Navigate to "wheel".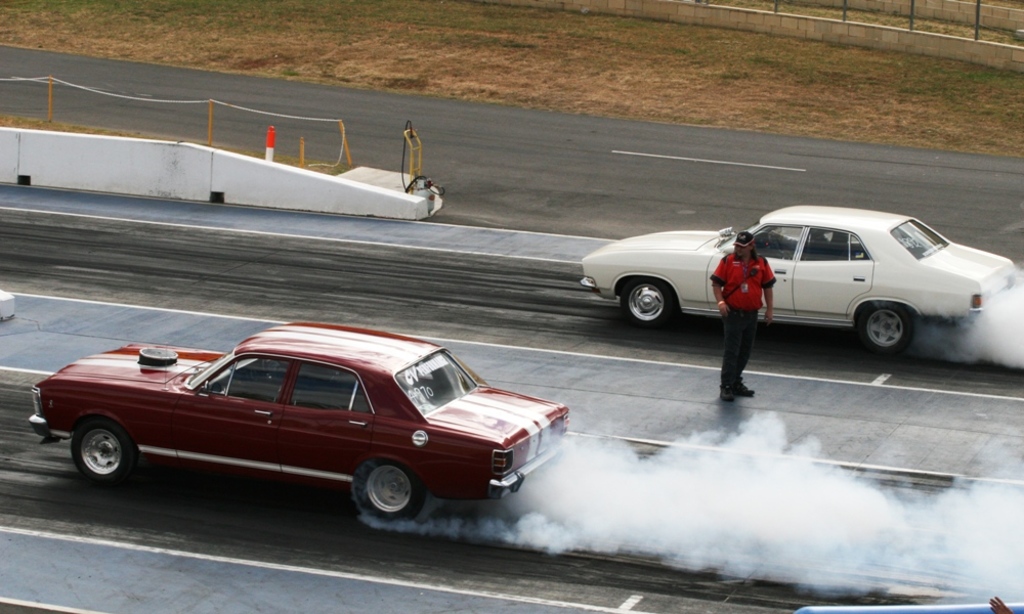
Navigation target: select_region(342, 466, 417, 531).
